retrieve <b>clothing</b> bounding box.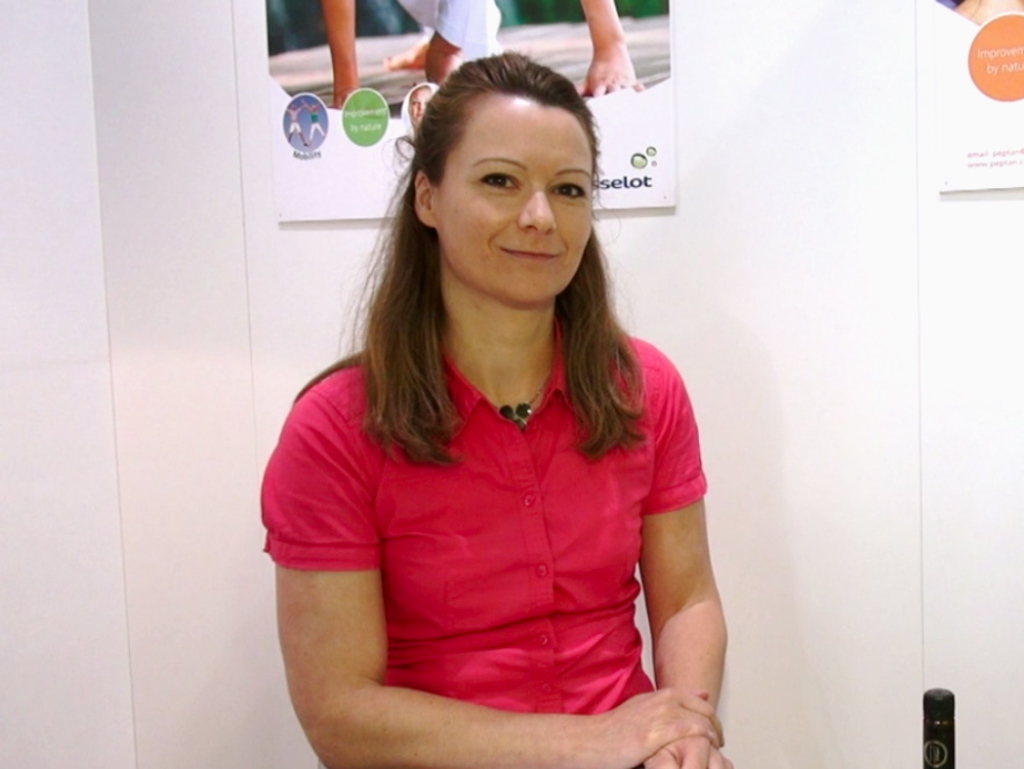
Bounding box: pyautogui.locateOnScreen(287, 121, 301, 134).
